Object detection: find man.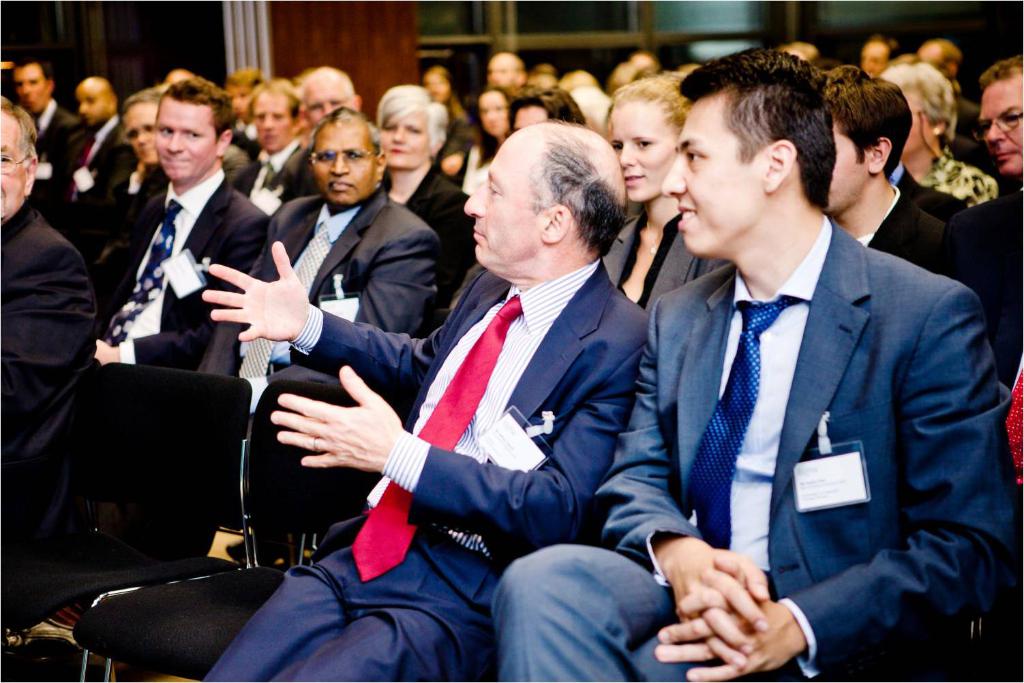
{"left": 71, "top": 72, "right": 137, "bottom": 235}.
